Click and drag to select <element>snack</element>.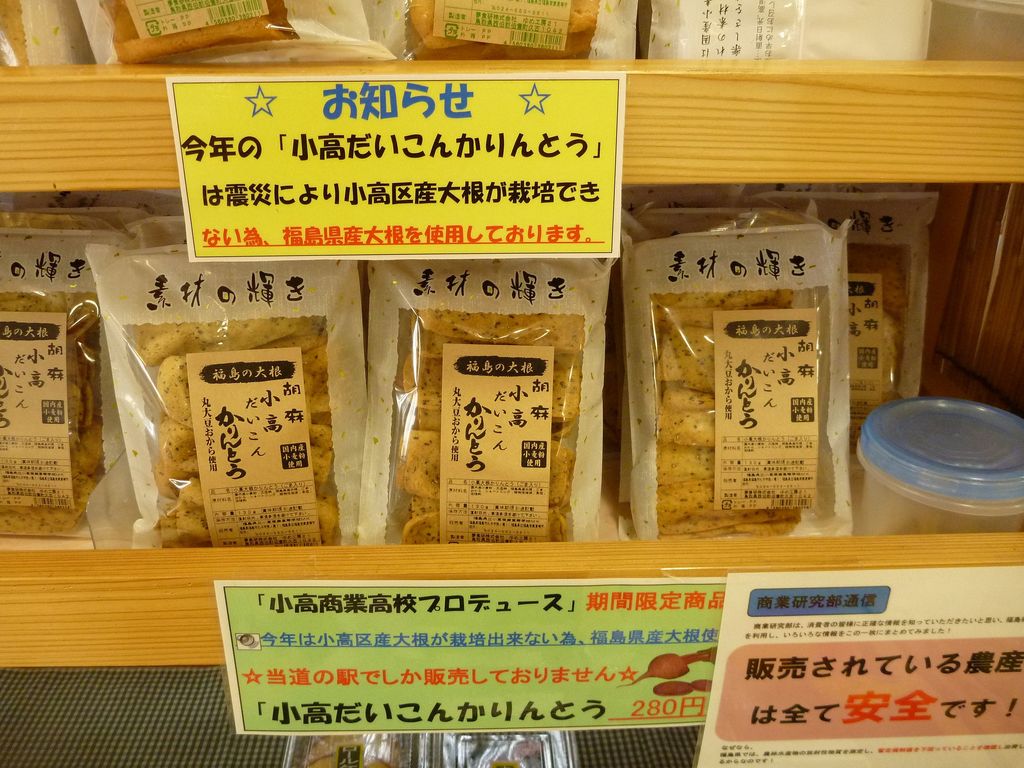
Selection: <region>655, 291, 821, 534</region>.
